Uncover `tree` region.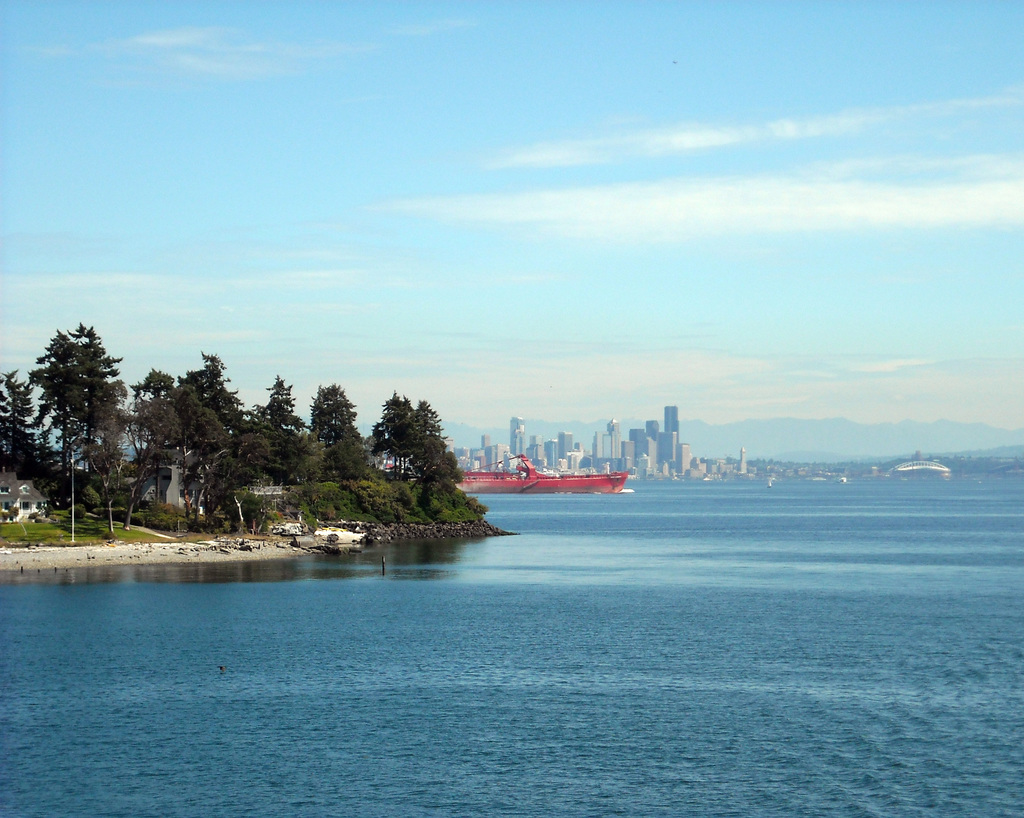
Uncovered: l=0, t=365, r=62, b=496.
